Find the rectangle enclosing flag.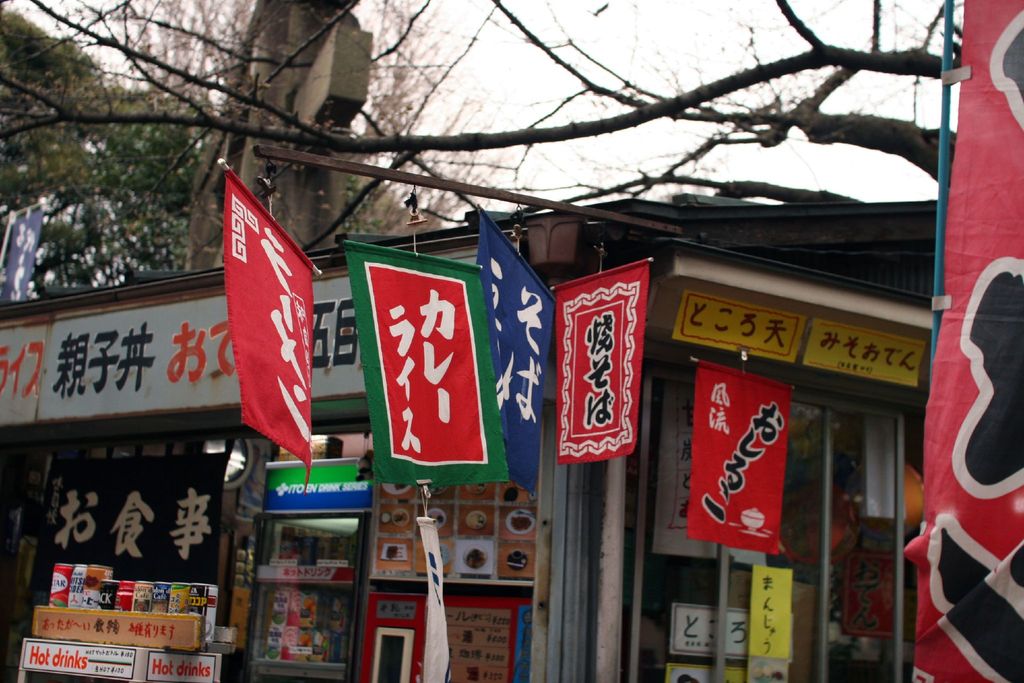
[x1=683, y1=353, x2=793, y2=555].
